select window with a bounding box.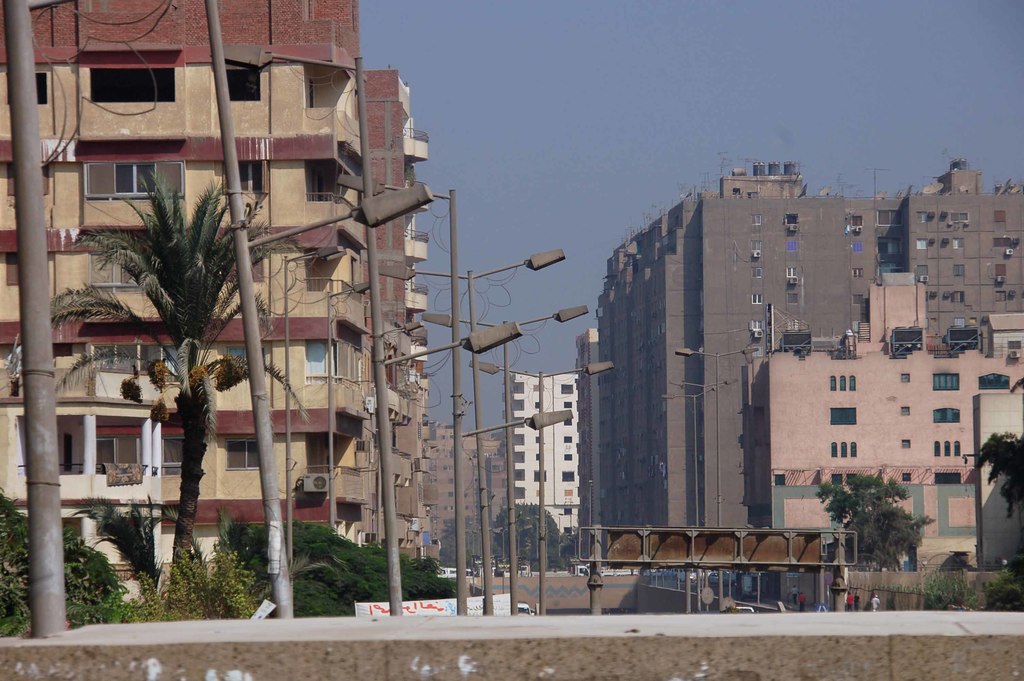
[x1=851, y1=295, x2=863, y2=306].
